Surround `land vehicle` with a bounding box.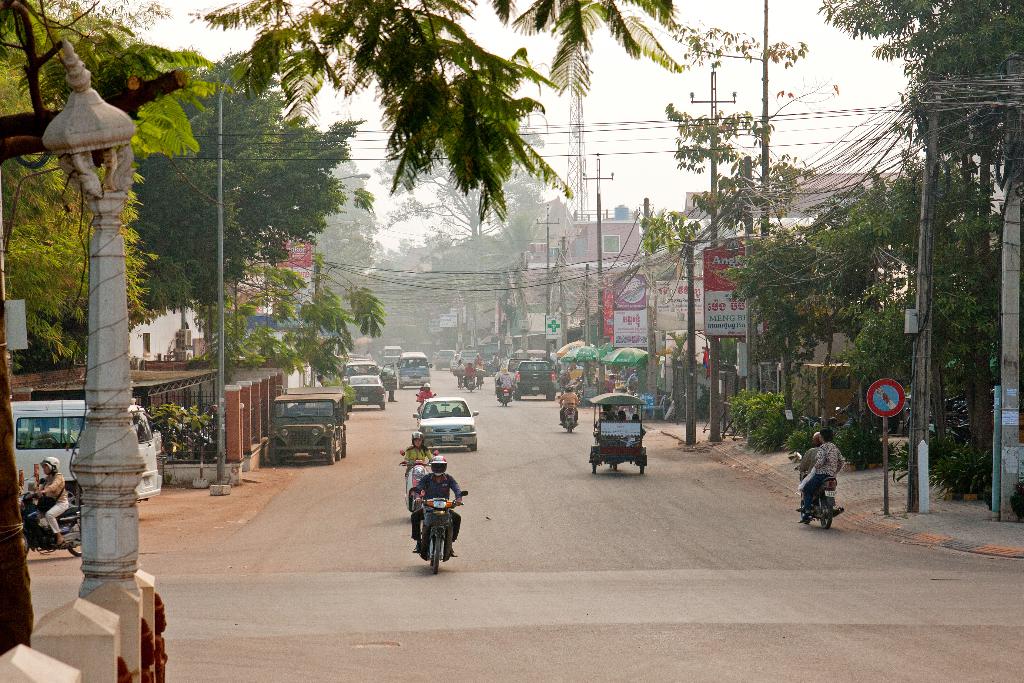
{"x1": 397, "y1": 446, "x2": 440, "y2": 512}.
